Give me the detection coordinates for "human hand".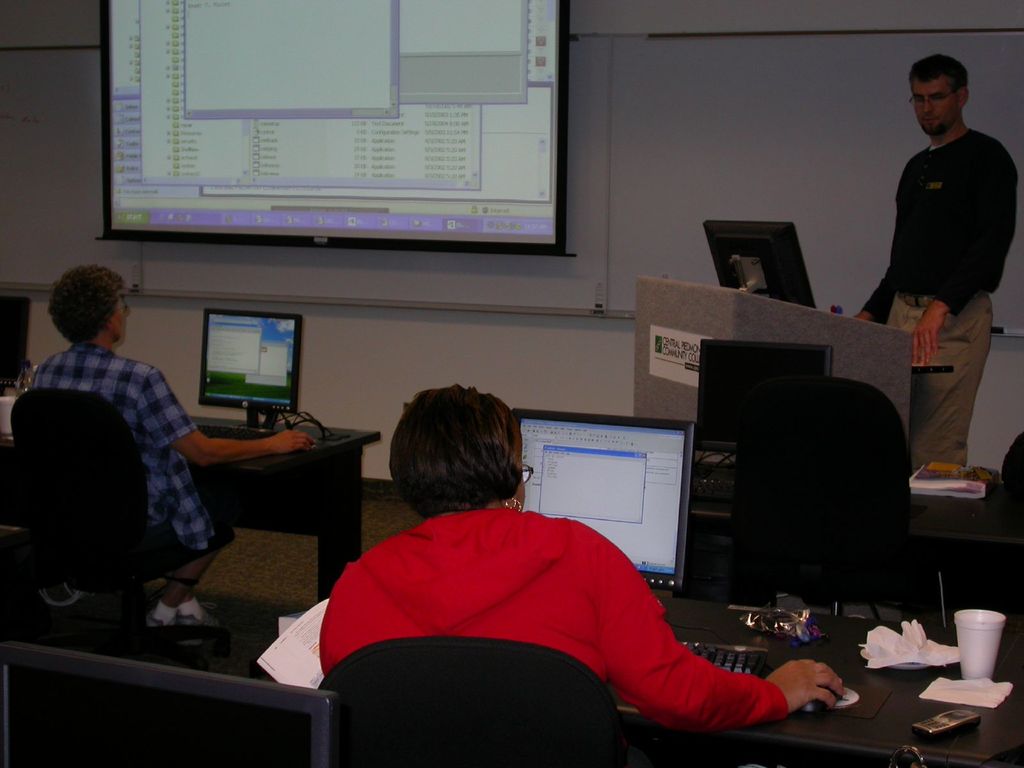
x1=763, y1=657, x2=850, y2=717.
